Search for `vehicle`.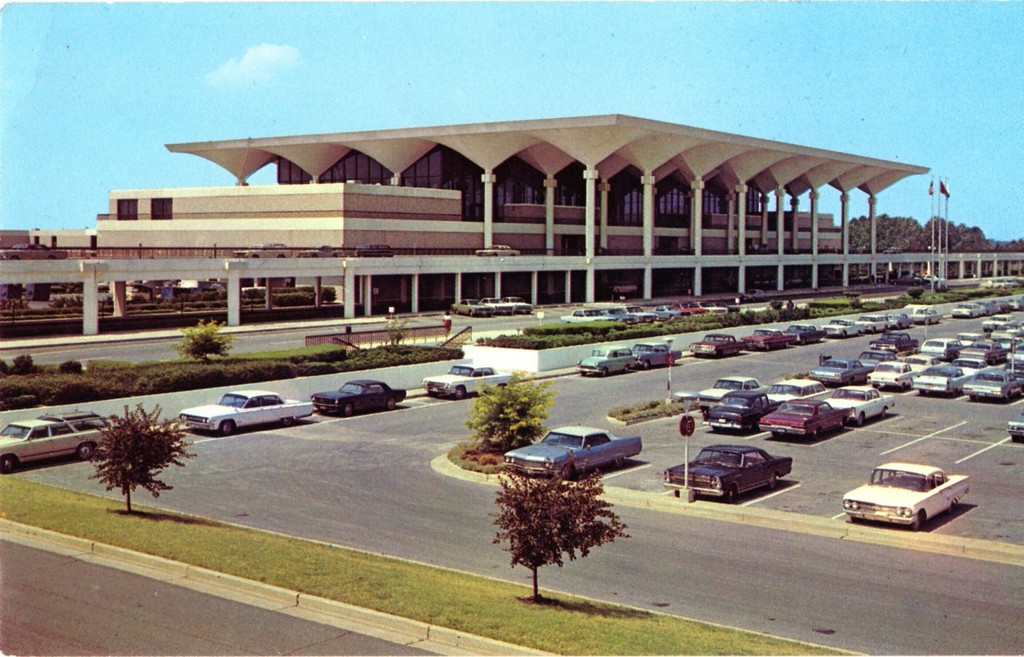
Found at box=[502, 425, 641, 482].
